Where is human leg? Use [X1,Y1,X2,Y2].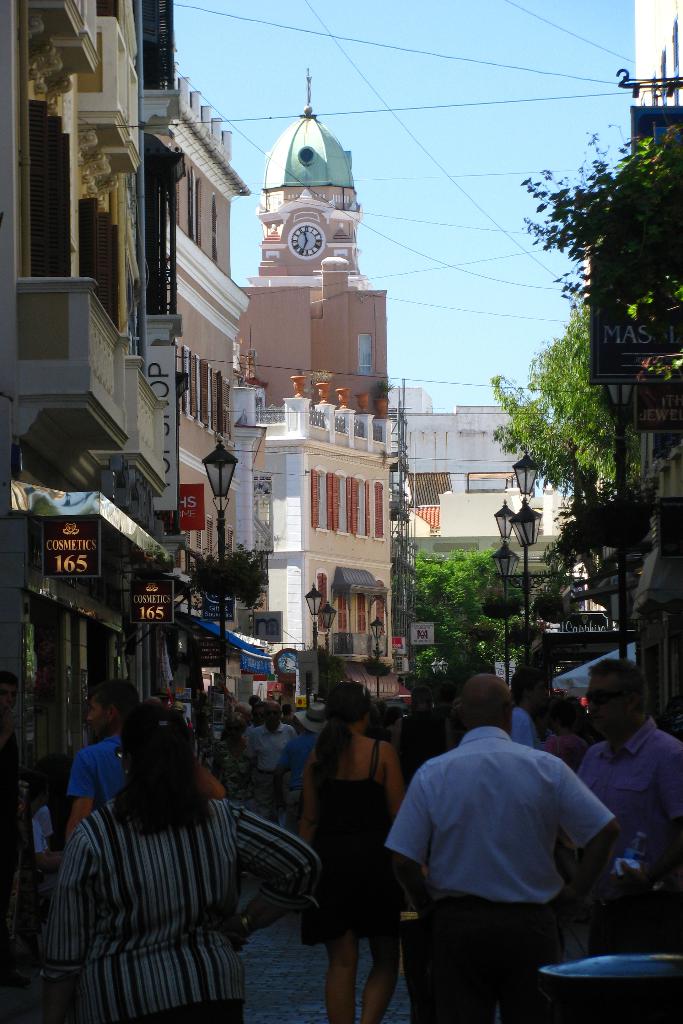
[326,934,356,1012].
